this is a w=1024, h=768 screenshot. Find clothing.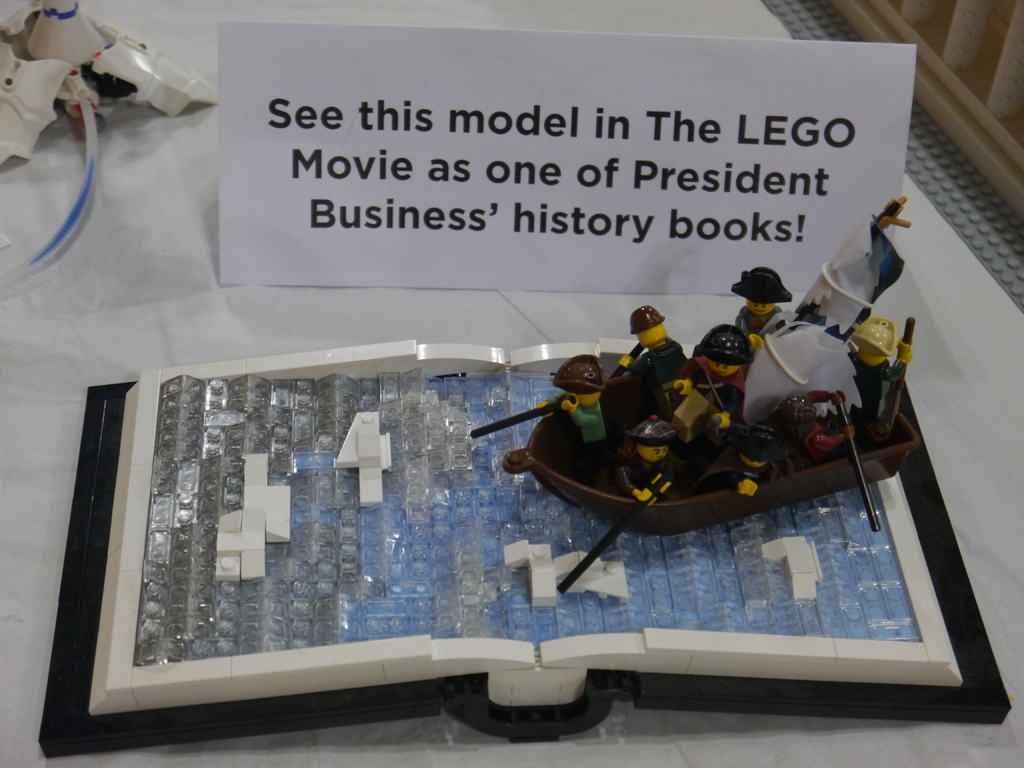
Bounding box: [614,458,680,501].
